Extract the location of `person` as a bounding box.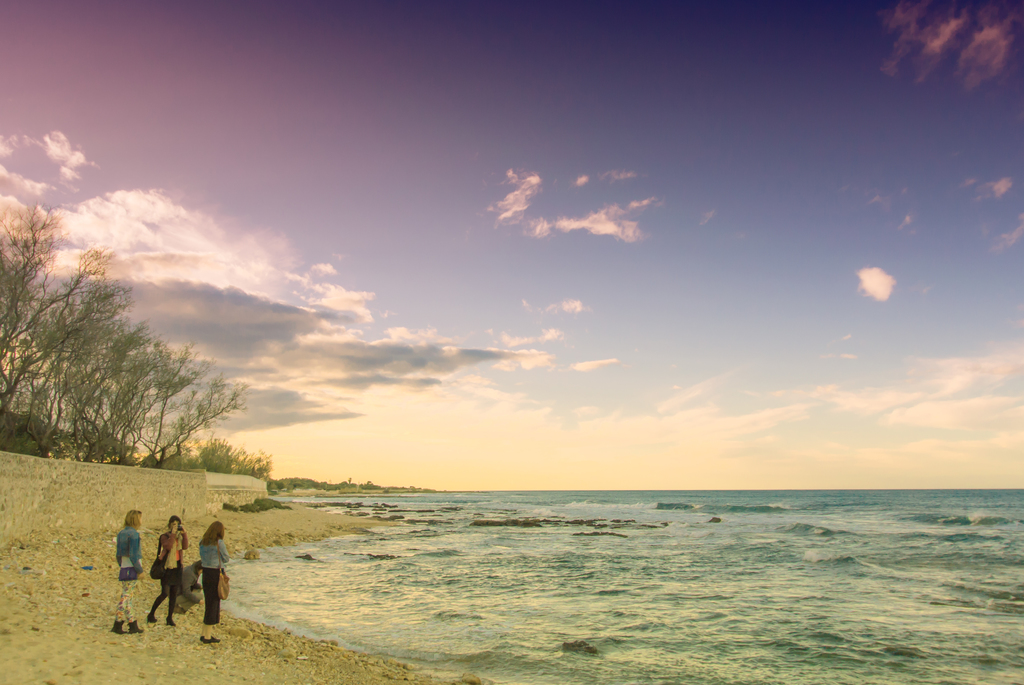
(200,523,229,643).
